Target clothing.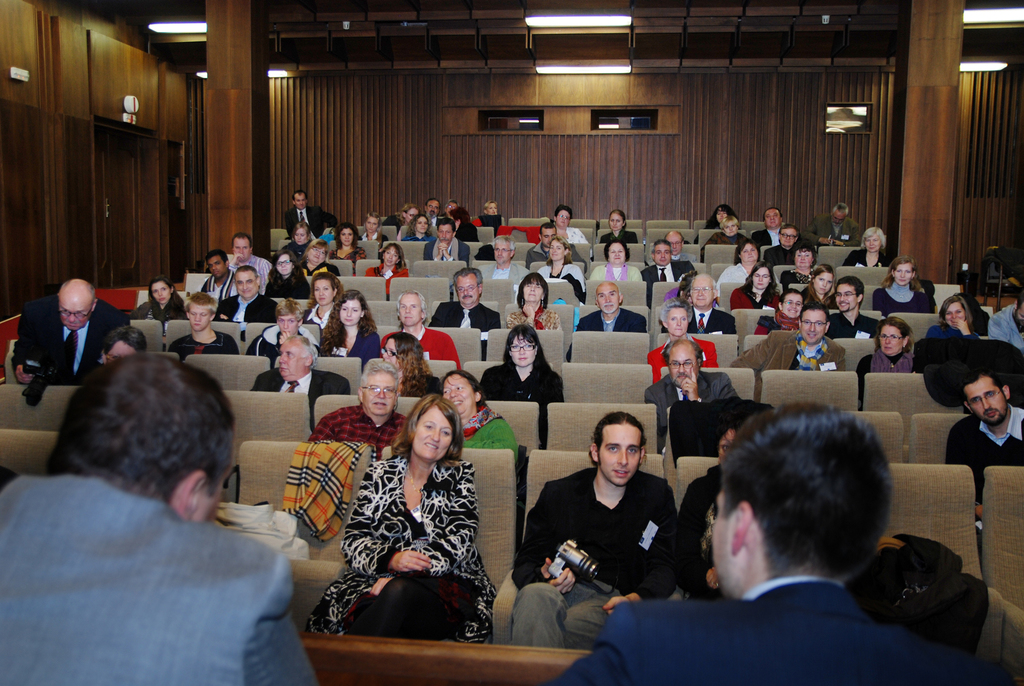
Target region: rect(508, 457, 691, 650).
